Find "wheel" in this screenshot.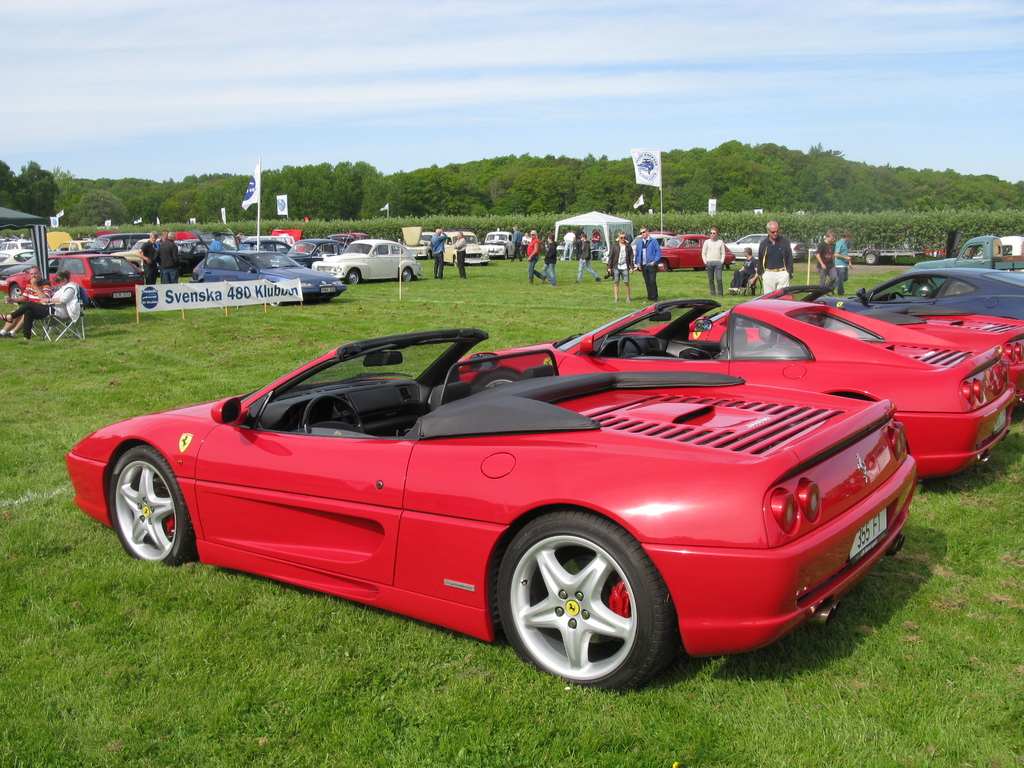
The bounding box for "wheel" is [left=402, top=268, right=416, bottom=284].
